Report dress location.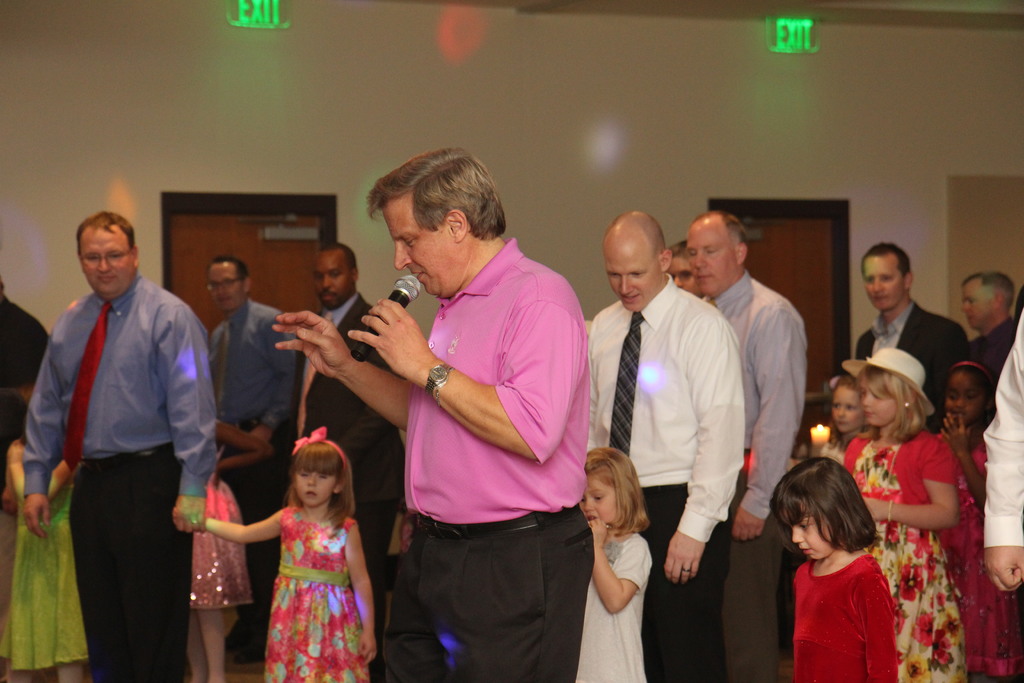
Report: 794,555,900,682.
